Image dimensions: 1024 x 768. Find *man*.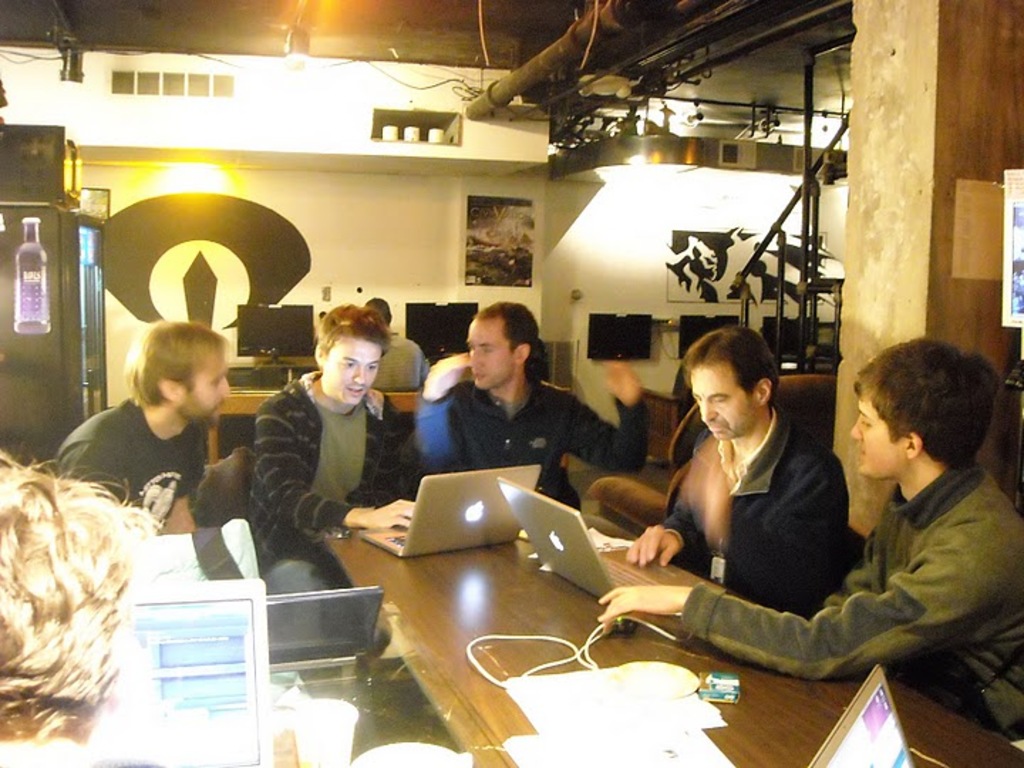
[51,320,229,532].
